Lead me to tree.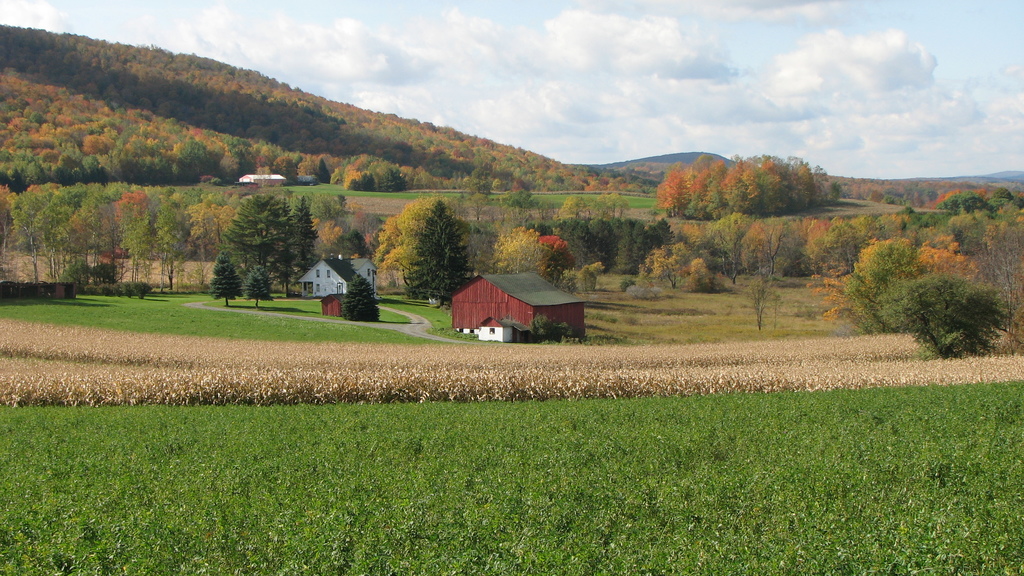
Lead to <box>899,216,952,278</box>.
